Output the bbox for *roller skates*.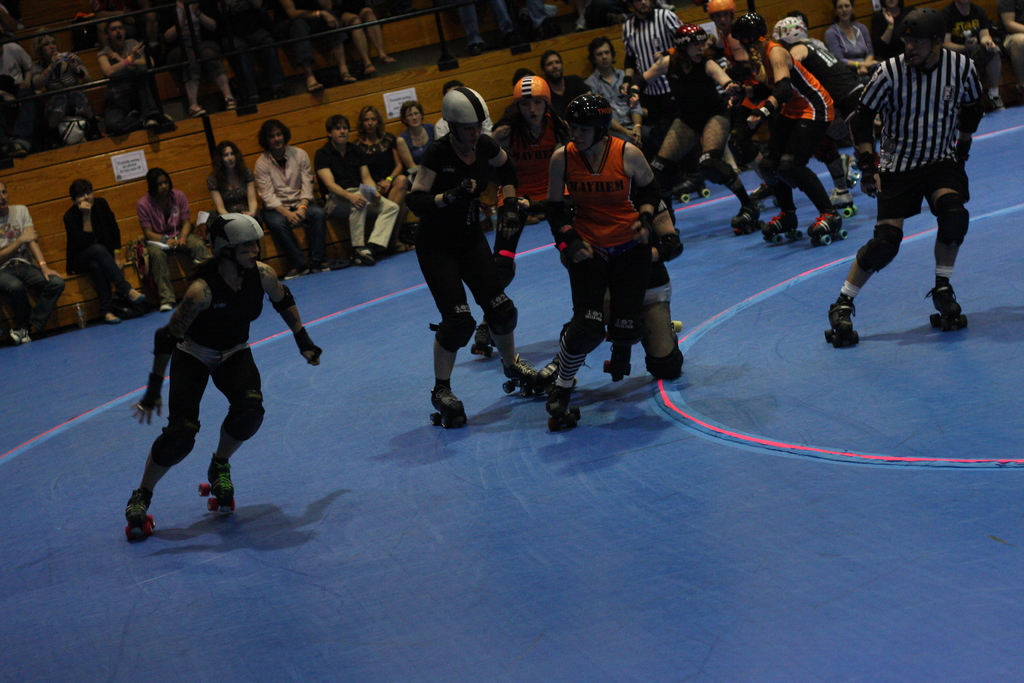
924, 282, 969, 328.
